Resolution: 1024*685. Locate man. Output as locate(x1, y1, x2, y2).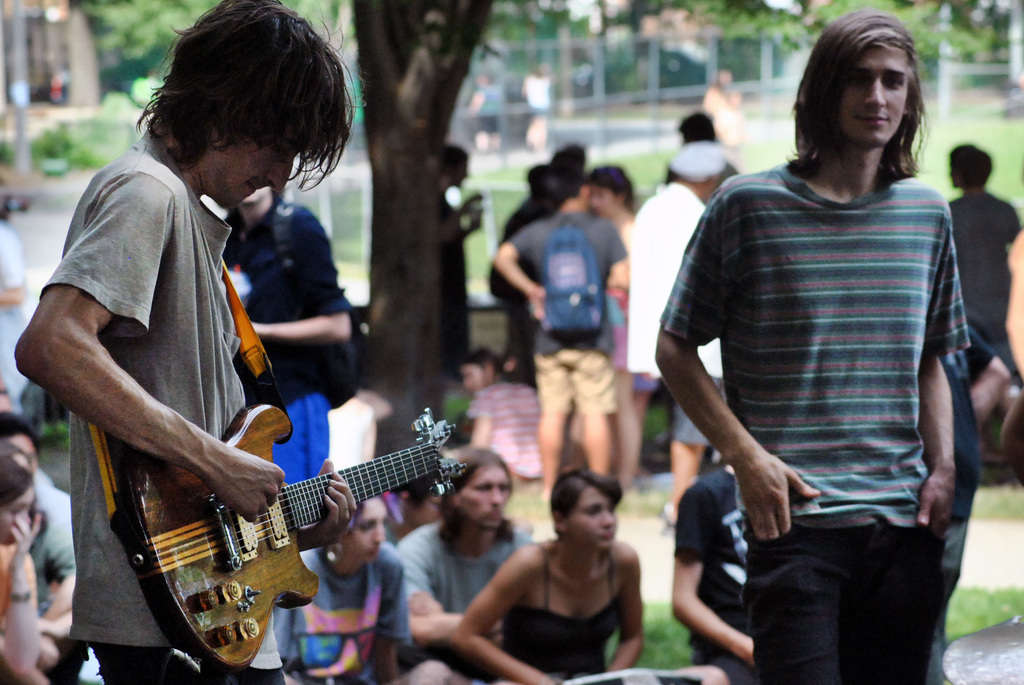
locate(389, 443, 538, 683).
